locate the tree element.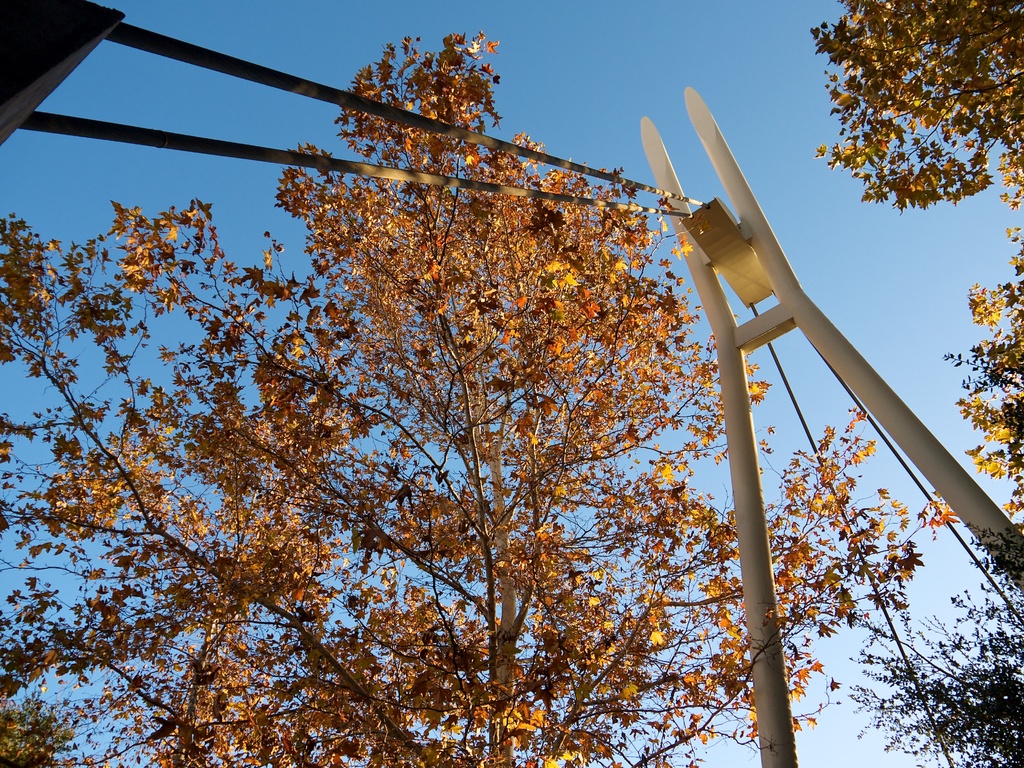
Element bbox: x1=0, y1=672, x2=75, y2=767.
